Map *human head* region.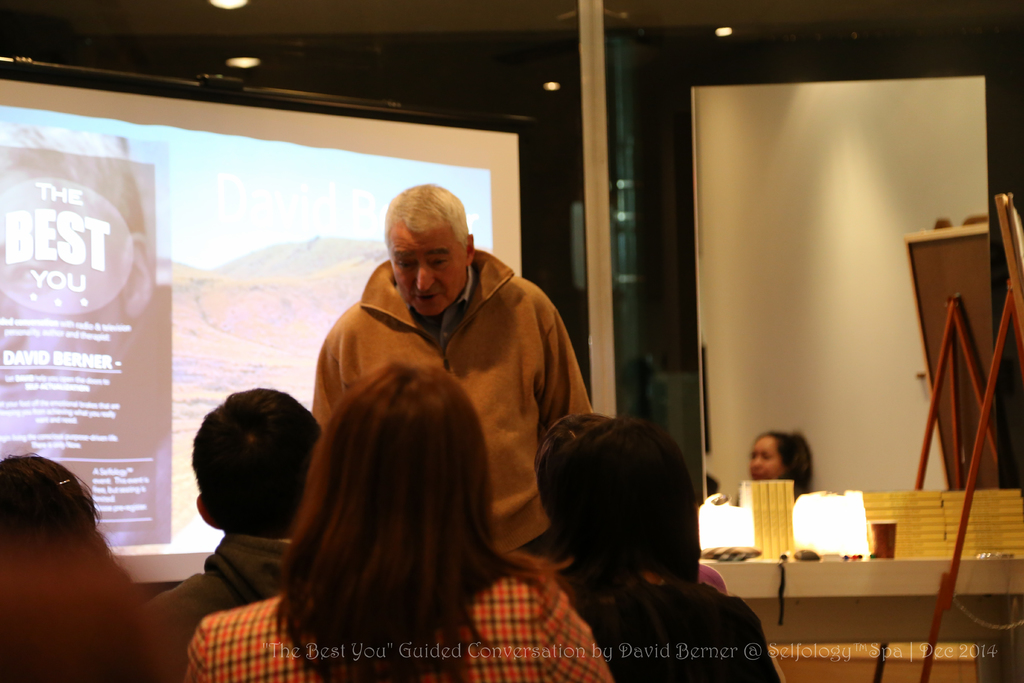
Mapped to pyautogui.locateOnScreen(309, 363, 490, 584).
